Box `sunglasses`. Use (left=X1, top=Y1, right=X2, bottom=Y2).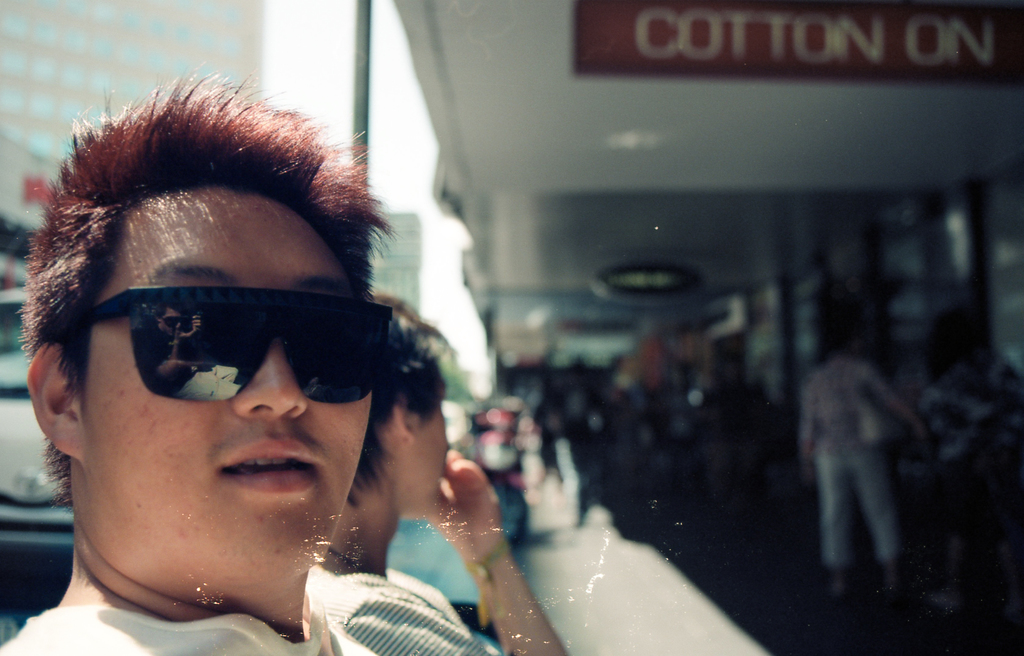
(left=89, top=285, right=395, bottom=401).
